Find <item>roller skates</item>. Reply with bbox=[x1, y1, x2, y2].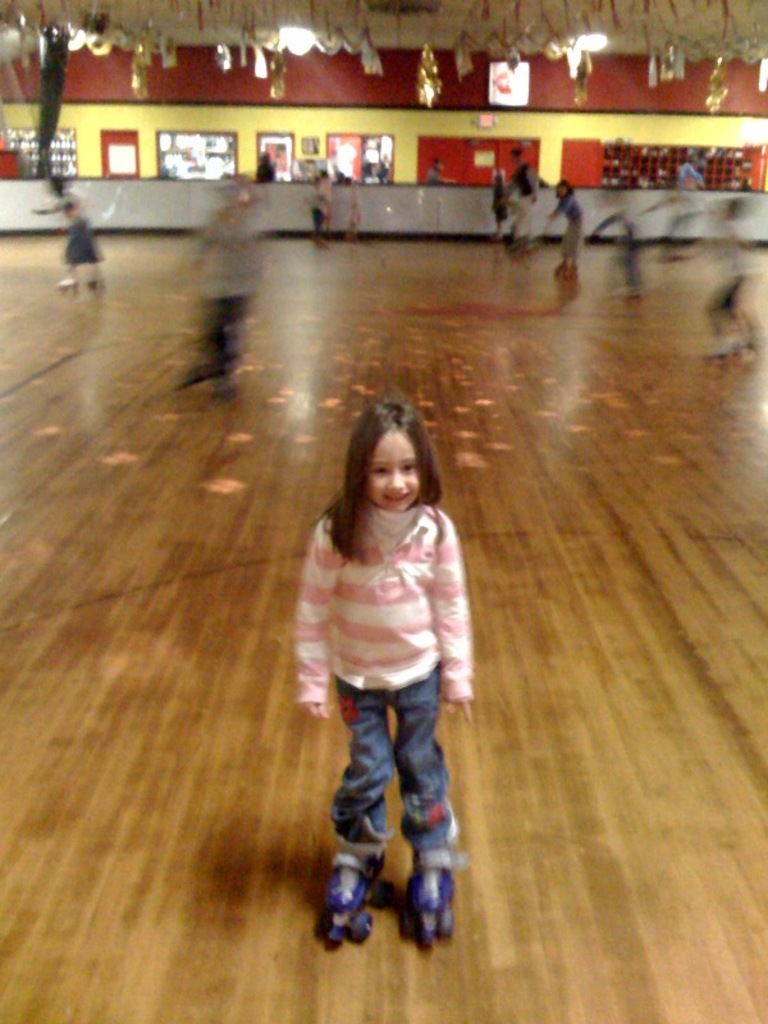
bbox=[60, 275, 76, 298].
